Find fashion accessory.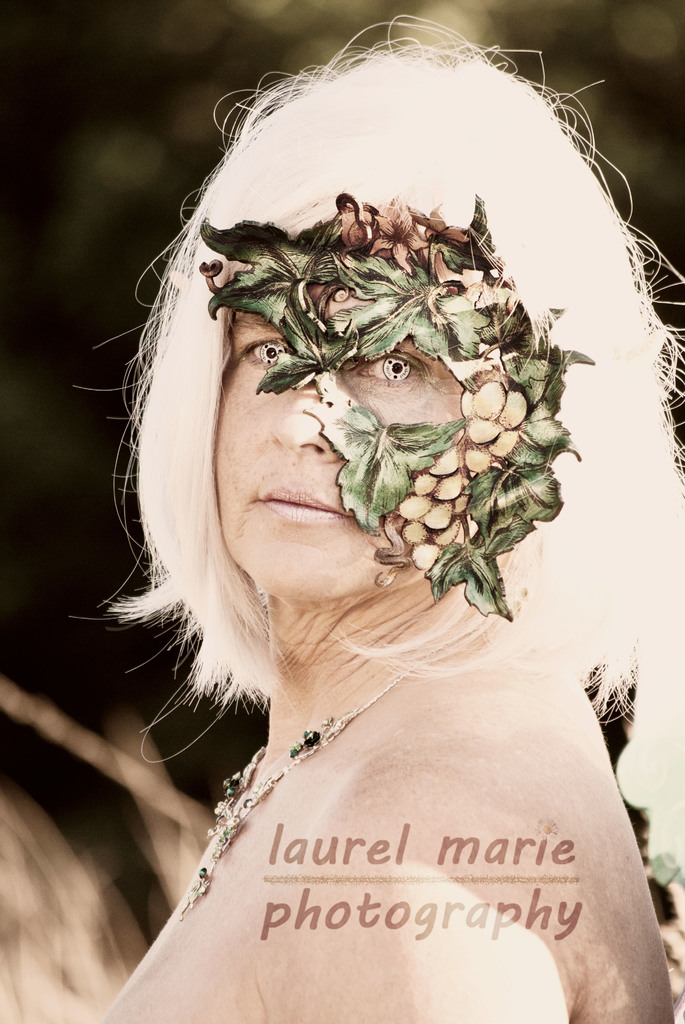
<bbox>196, 188, 596, 627</bbox>.
